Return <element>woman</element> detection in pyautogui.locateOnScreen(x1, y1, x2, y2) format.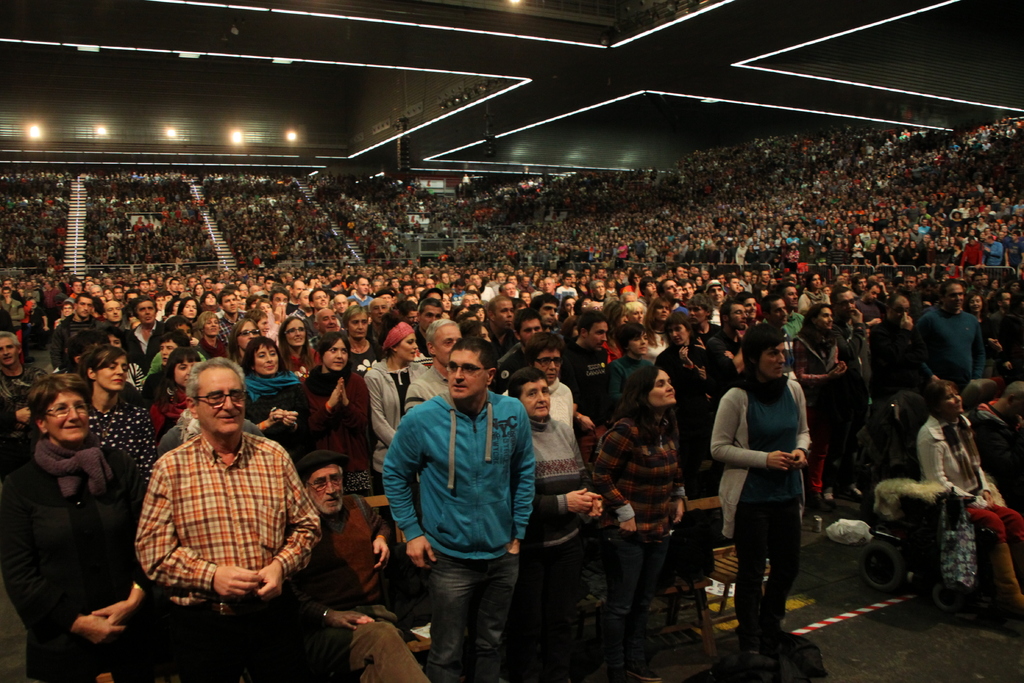
pyautogui.locateOnScreen(8, 344, 139, 659).
